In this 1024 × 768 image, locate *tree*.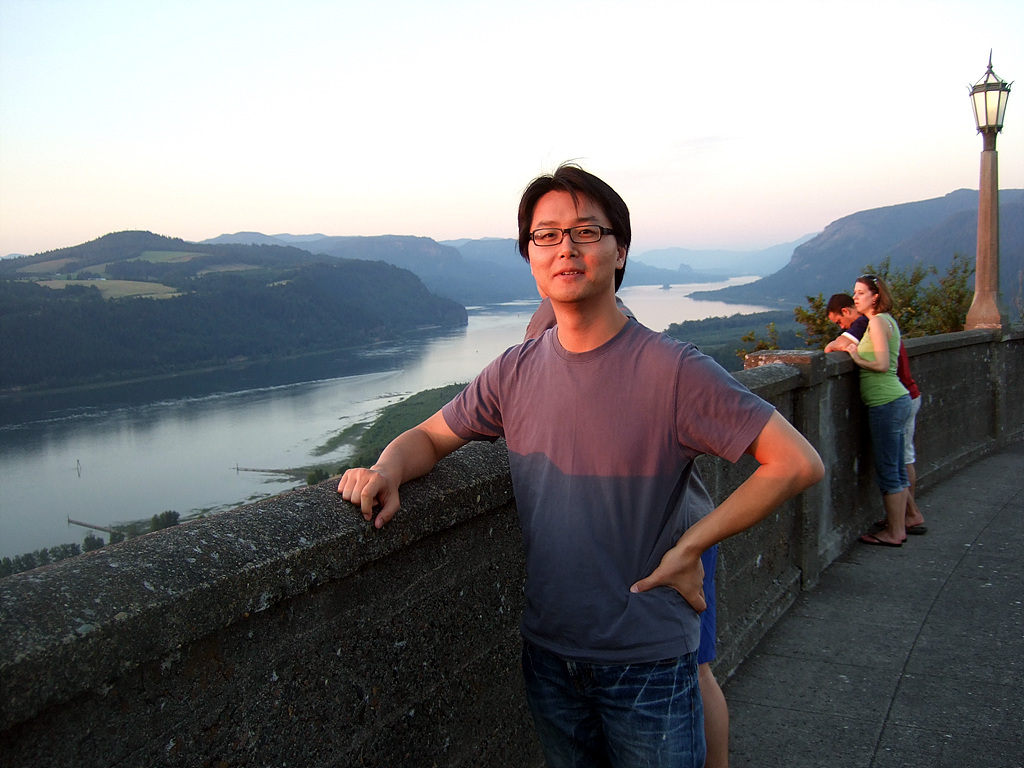
Bounding box: (733, 250, 972, 354).
